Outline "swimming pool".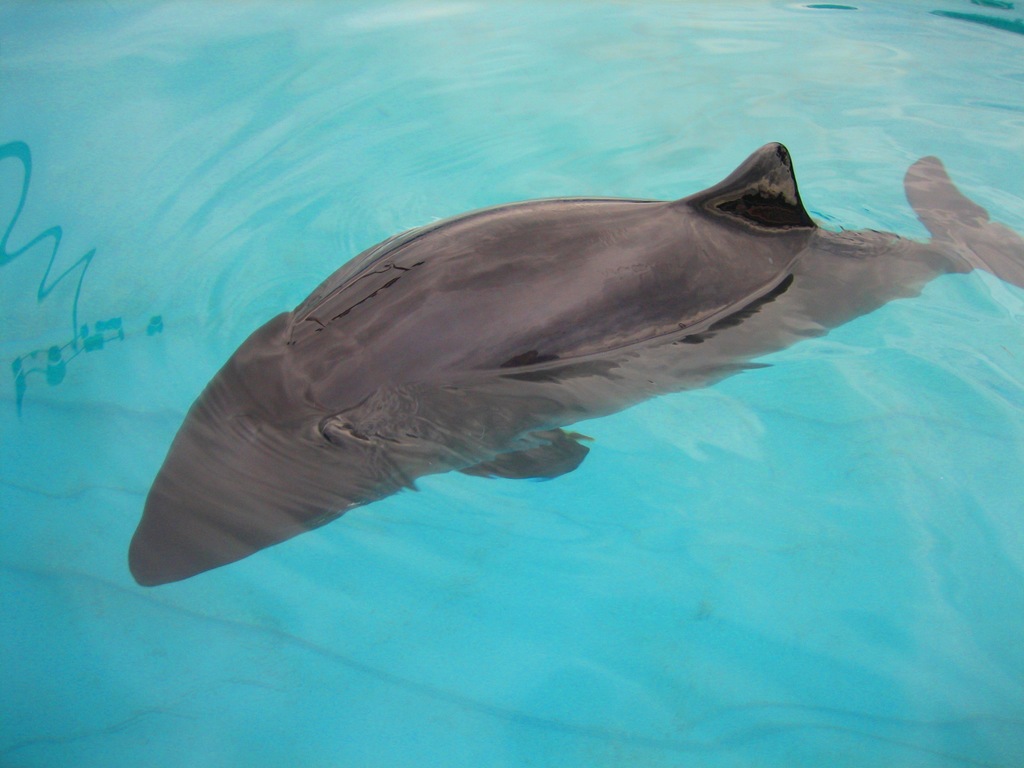
Outline: rect(0, 1, 1023, 767).
